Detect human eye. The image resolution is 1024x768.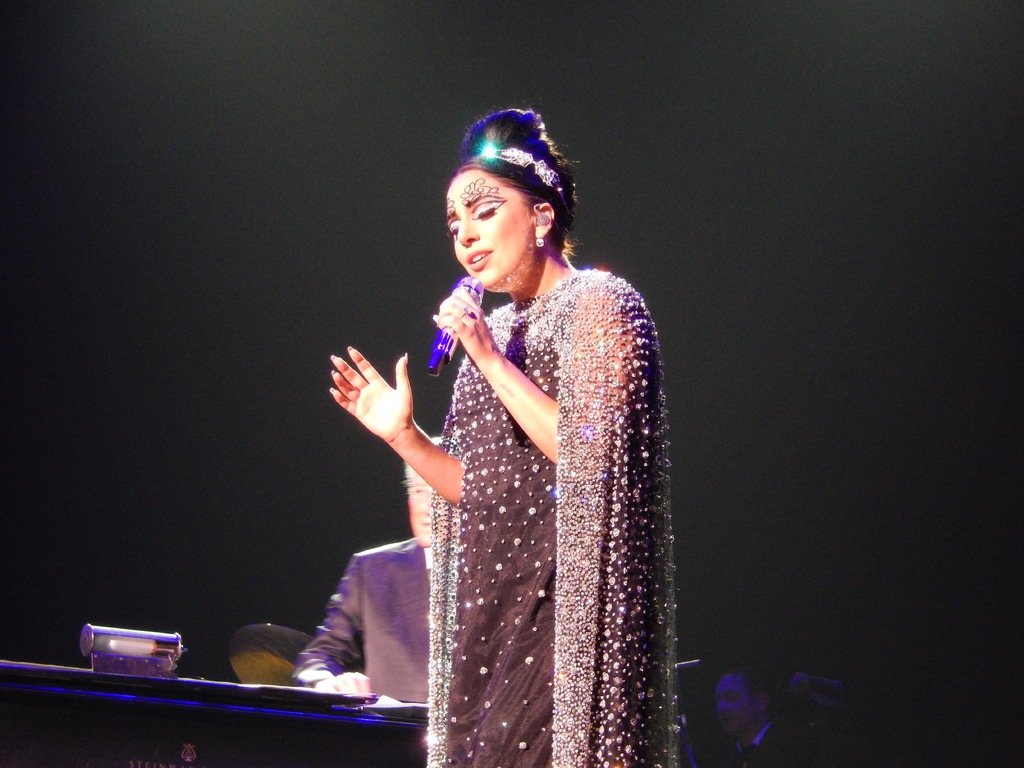
(x1=468, y1=200, x2=501, y2=220).
